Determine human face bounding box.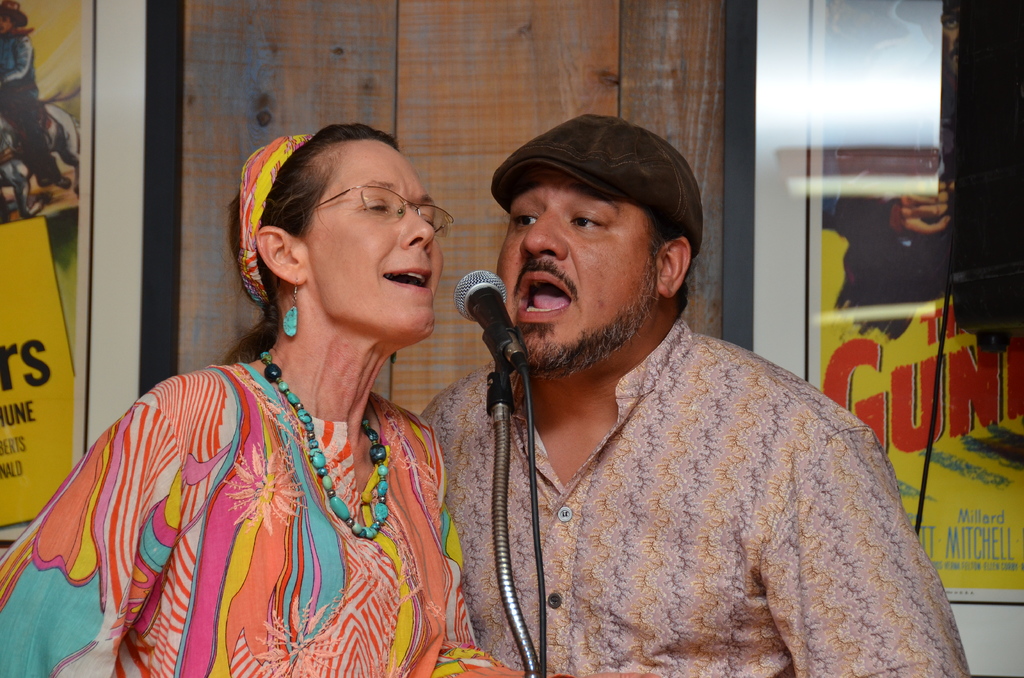
Determined: (x1=310, y1=140, x2=442, y2=333).
